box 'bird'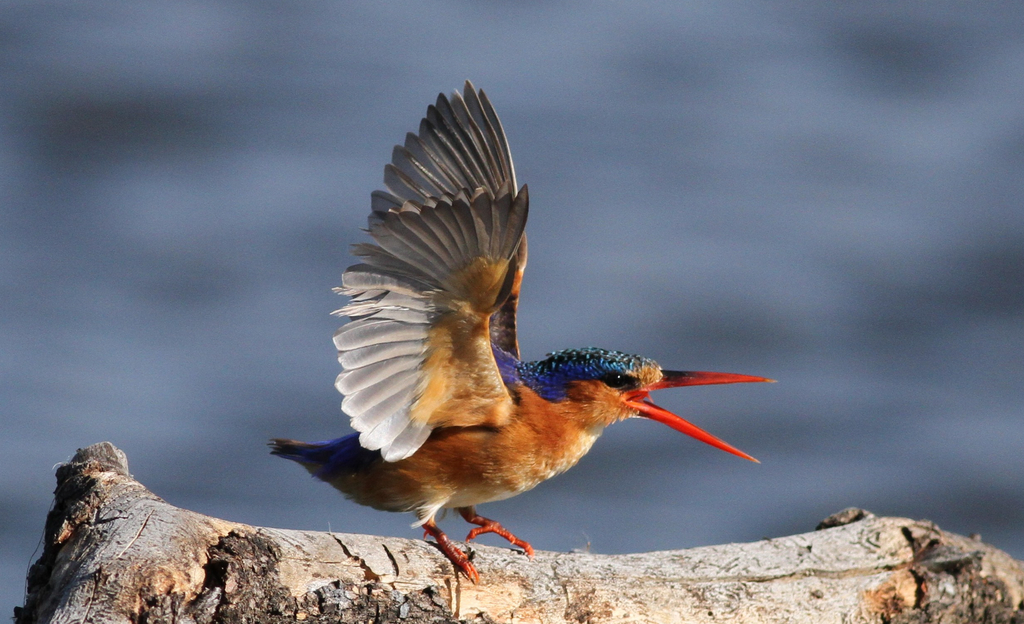
283:108:752:576
